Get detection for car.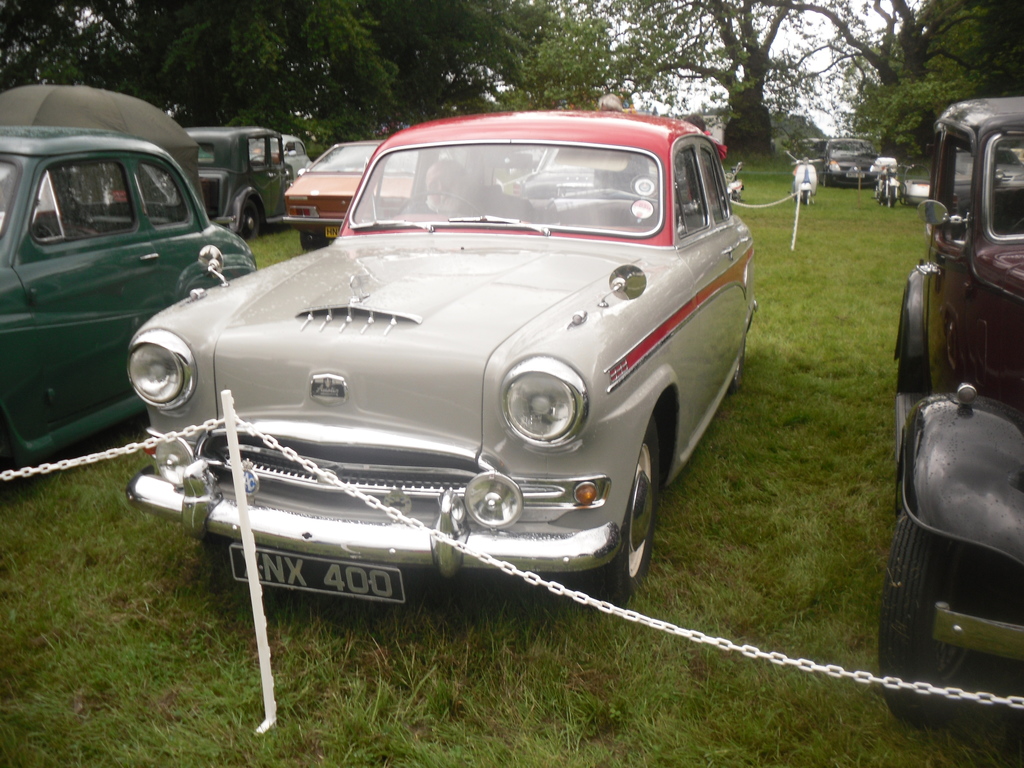
Detection: [126, 113, 758, 601].
